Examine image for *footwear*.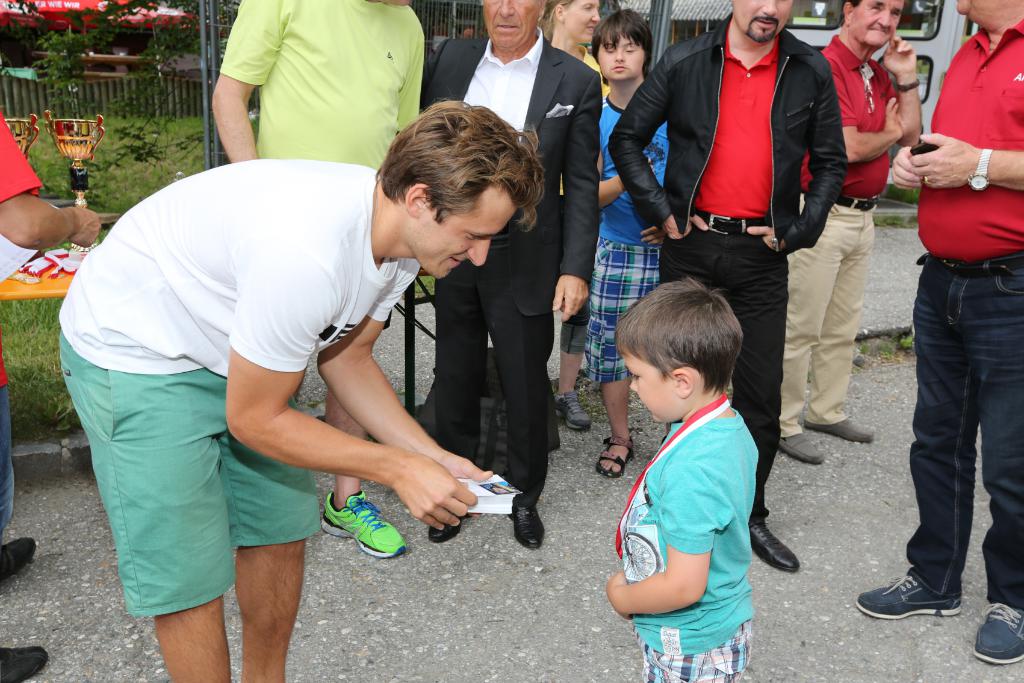
Examination result: select_region(778, 431, 826, 470).
